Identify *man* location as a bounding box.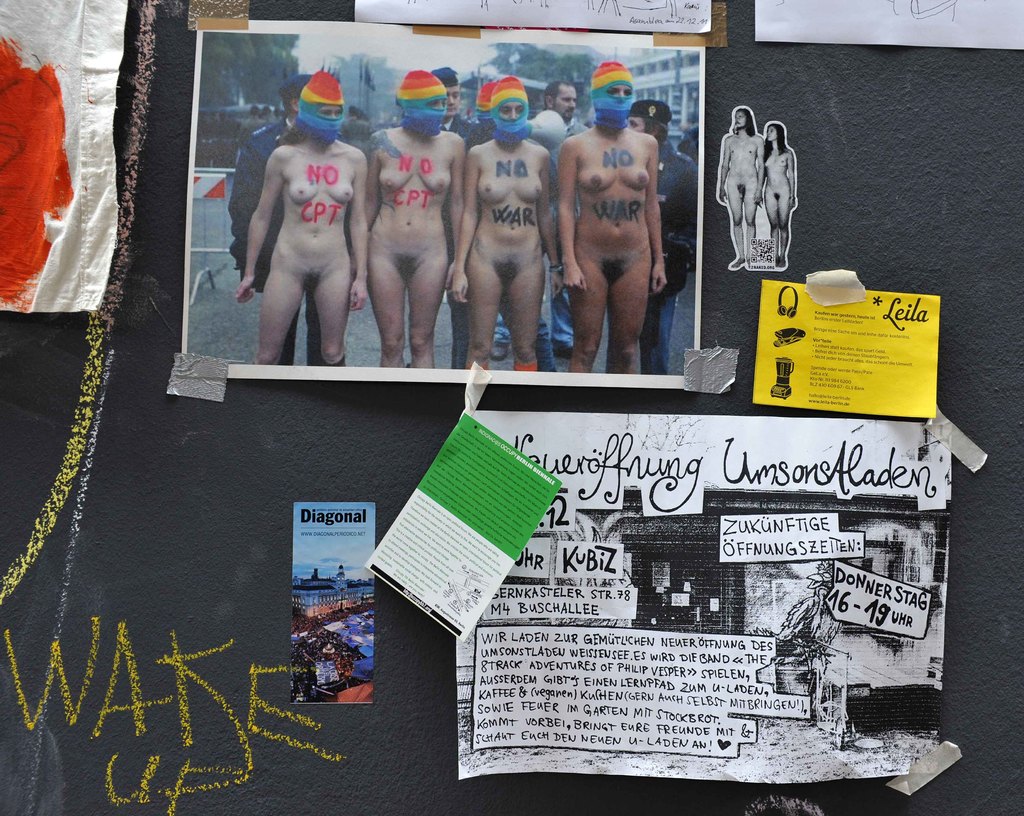
x1=428, y1=69, x2=483, y2=371.
